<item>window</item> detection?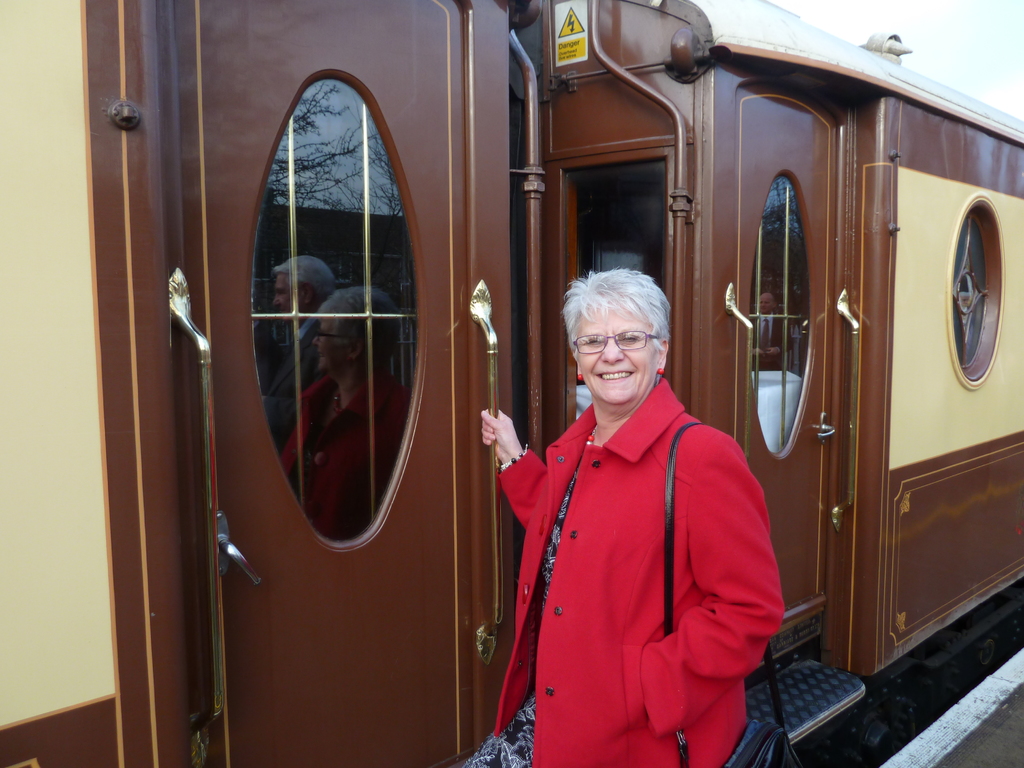
BBox(746, 186, 813, 445)
